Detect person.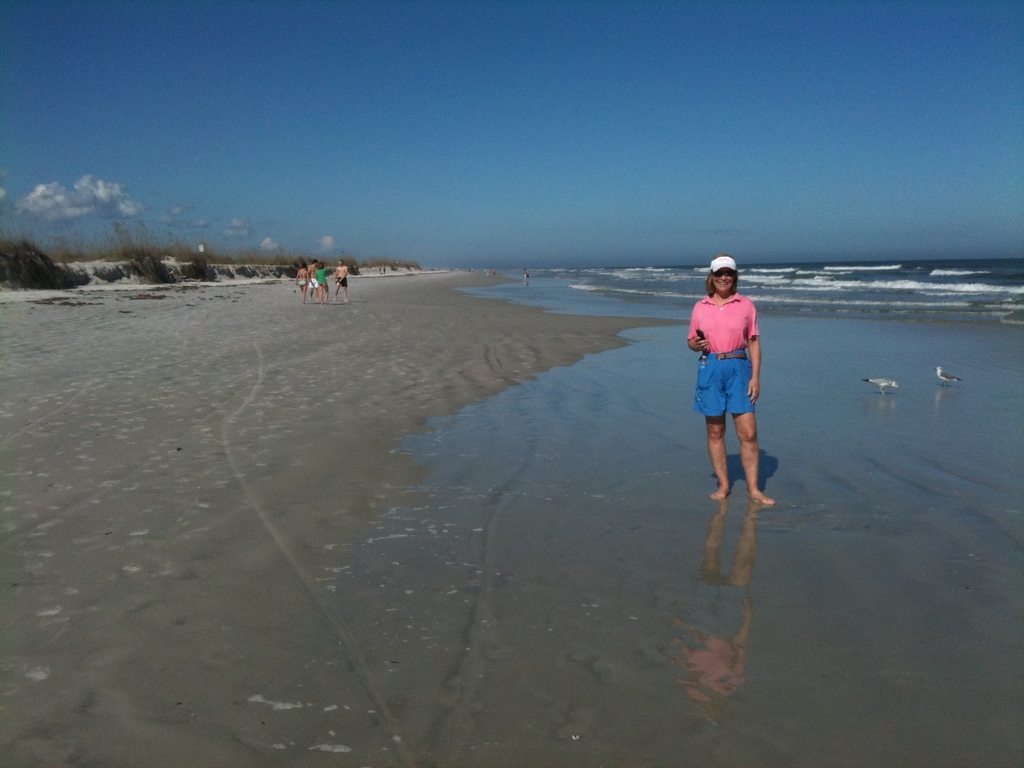
Detected at box=[335, 257, 349, 300].
